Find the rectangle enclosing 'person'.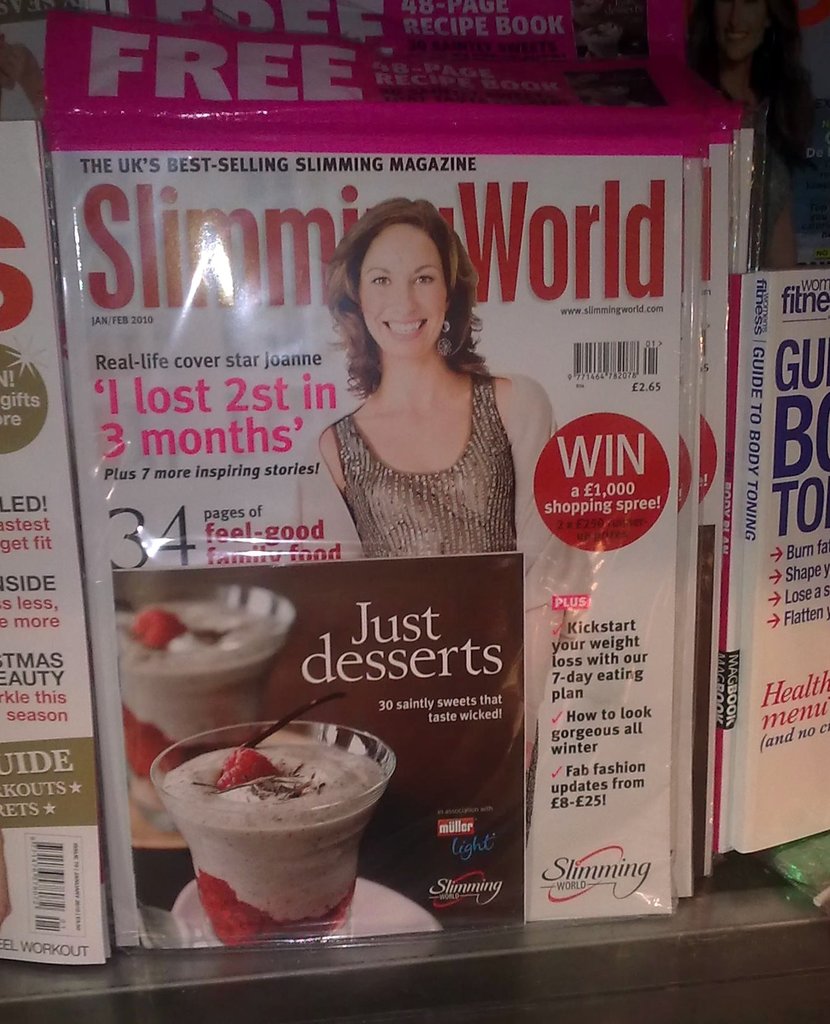
bbox=(286, 185, 552, 612).
